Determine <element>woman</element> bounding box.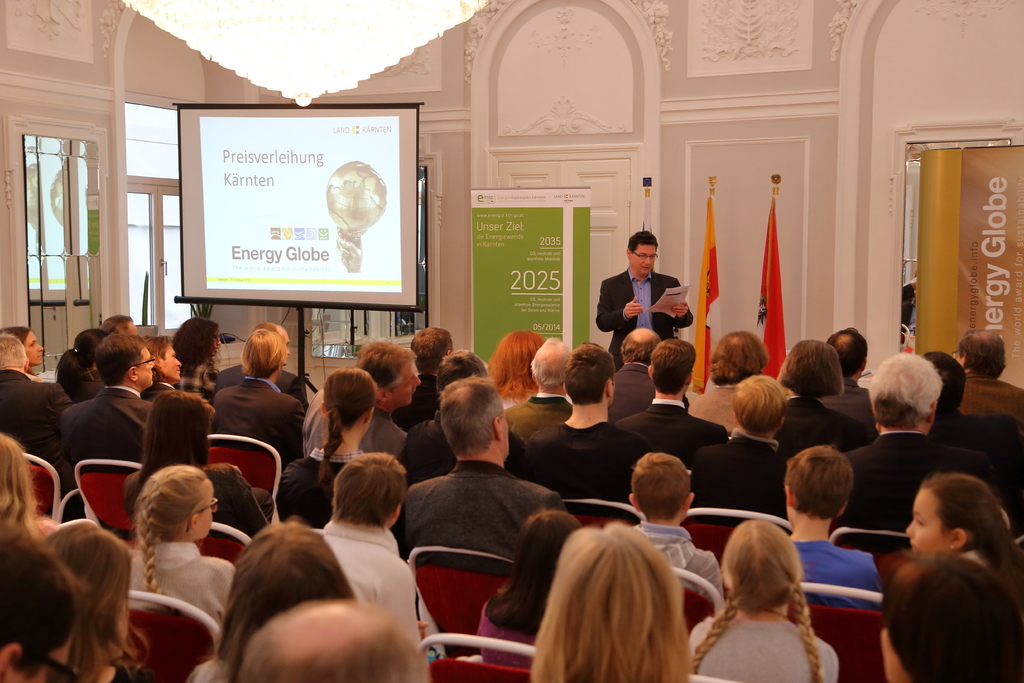
Determined: 774 340 874 456.
